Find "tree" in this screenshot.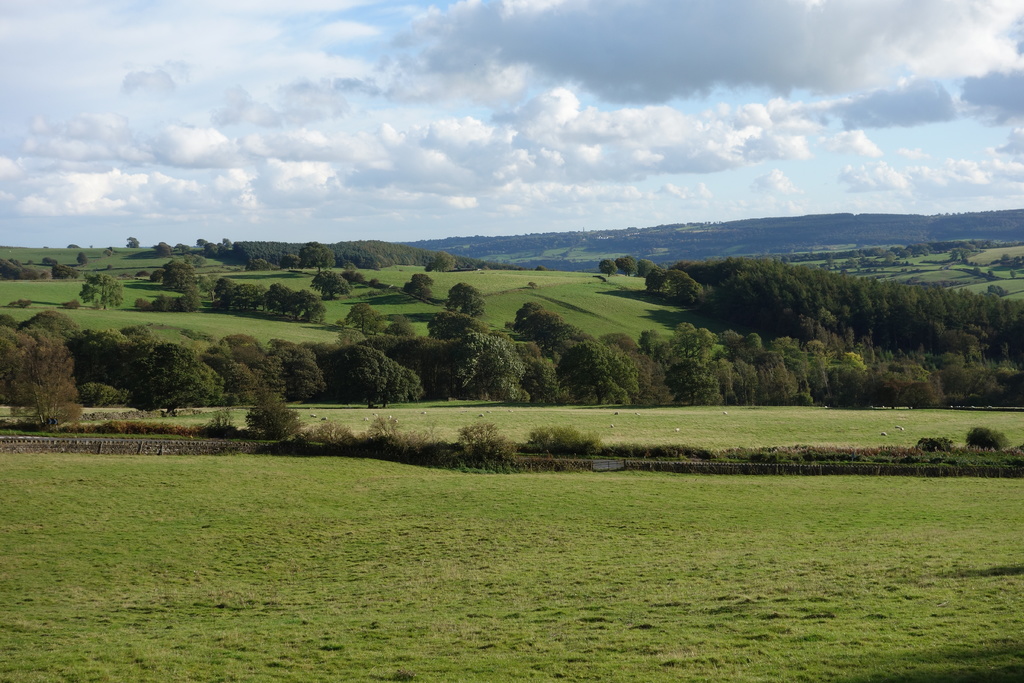
The bounding box for "tree" is <region>215, 274, 236, 293</region>.
